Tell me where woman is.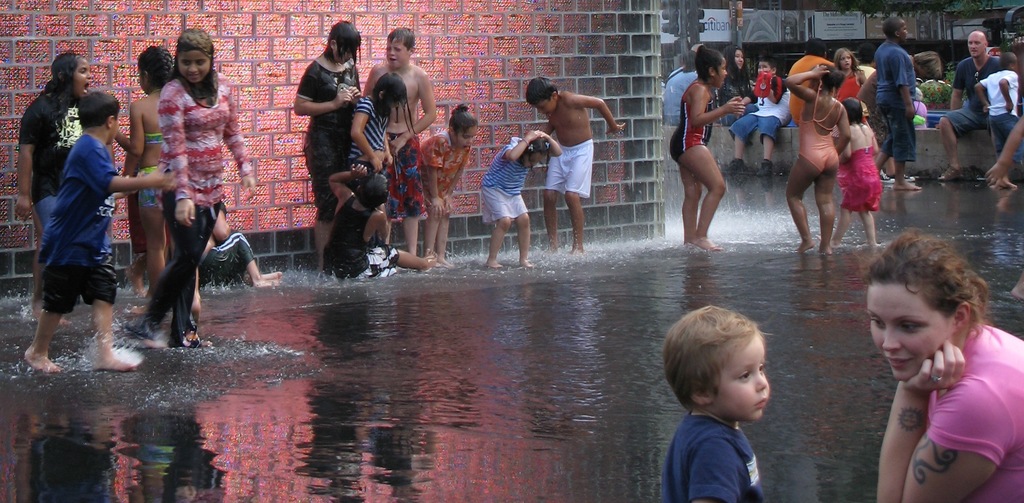
woman is at [714,37,761,134].
